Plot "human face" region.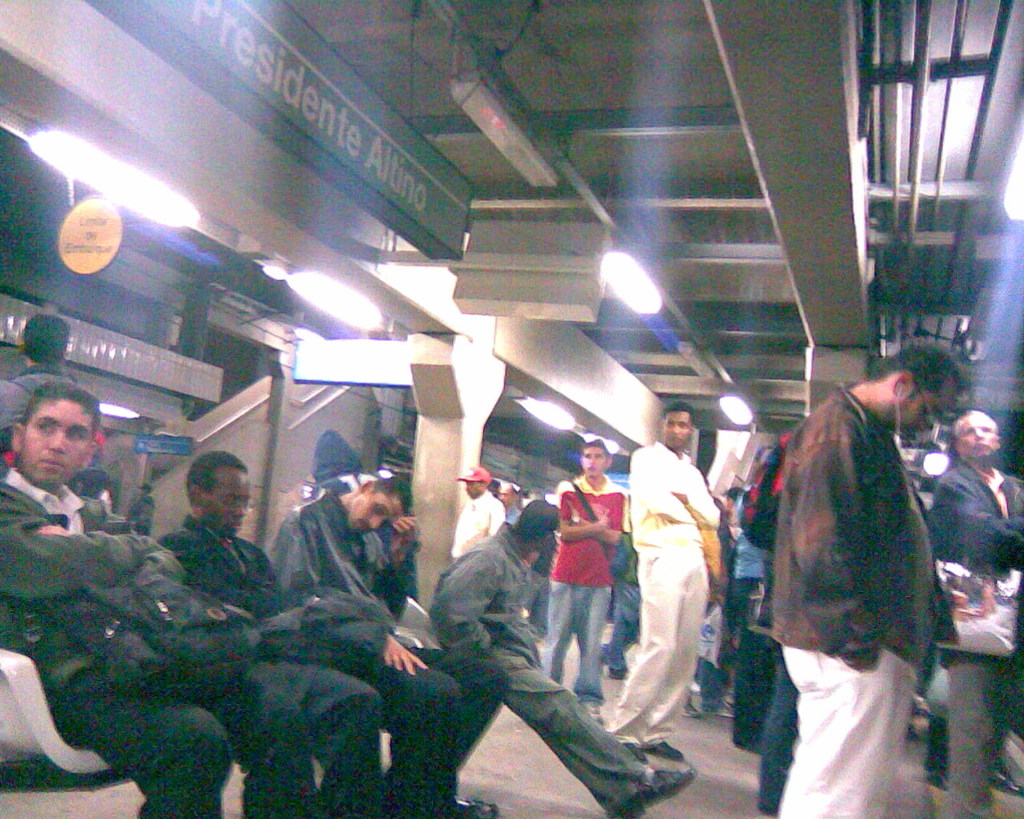
Plotted at x1=583 y1=446 x2=604 y2=475.
